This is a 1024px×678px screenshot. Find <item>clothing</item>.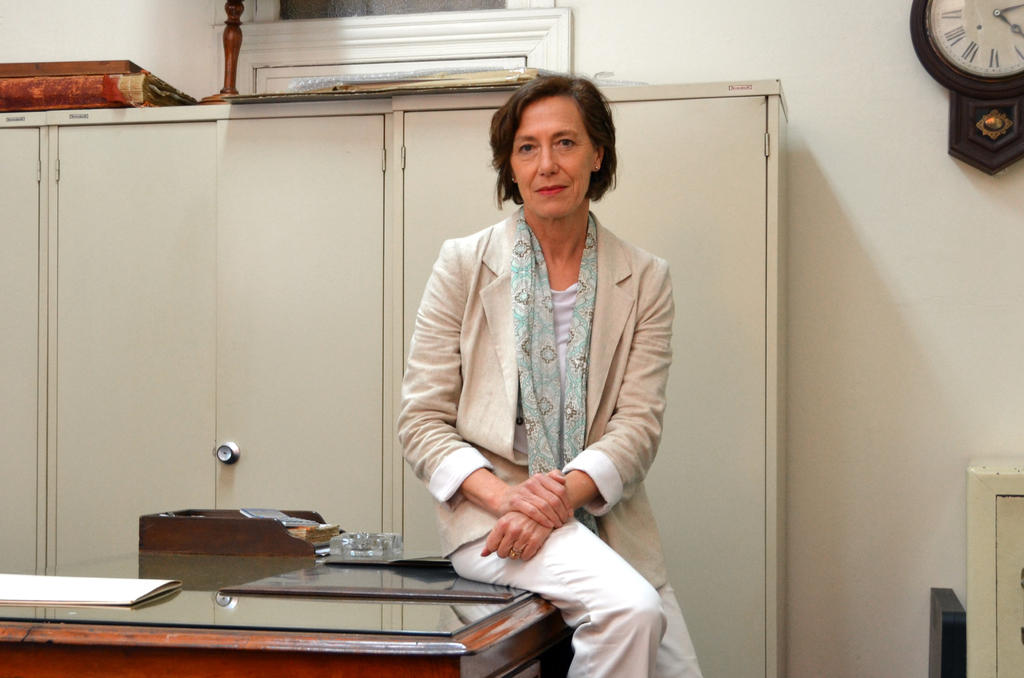
Bounding box: Rect(390, 163, 685, 636).
